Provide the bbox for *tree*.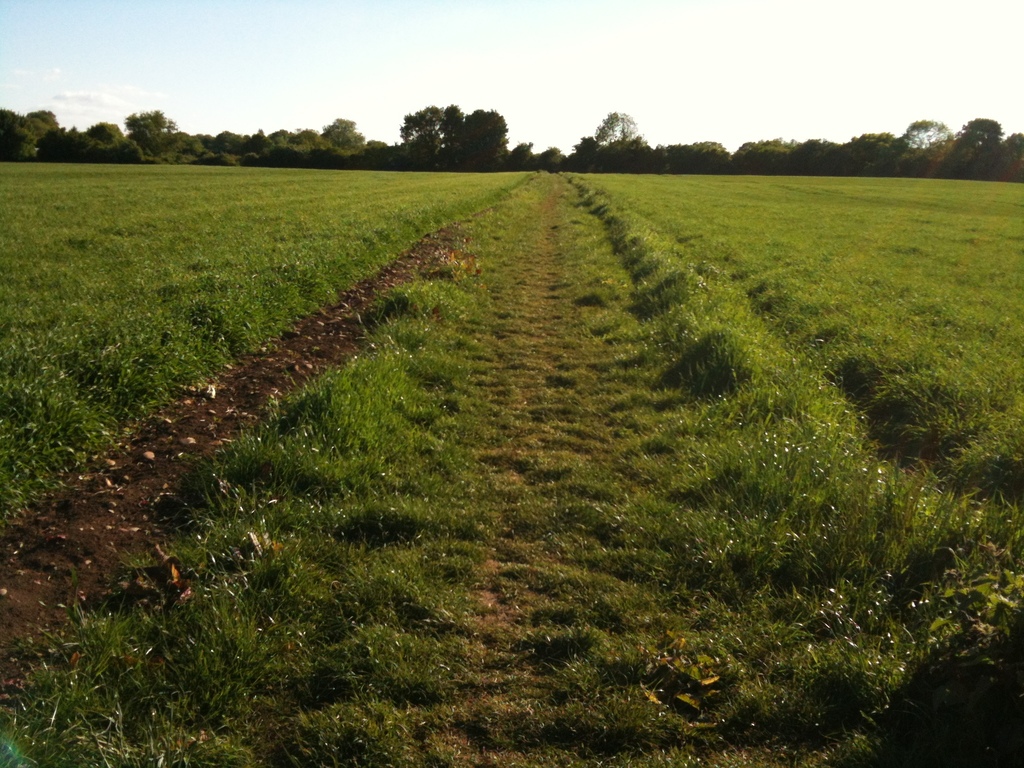
[x1=535, y1=145, x2=567, y2=175].
